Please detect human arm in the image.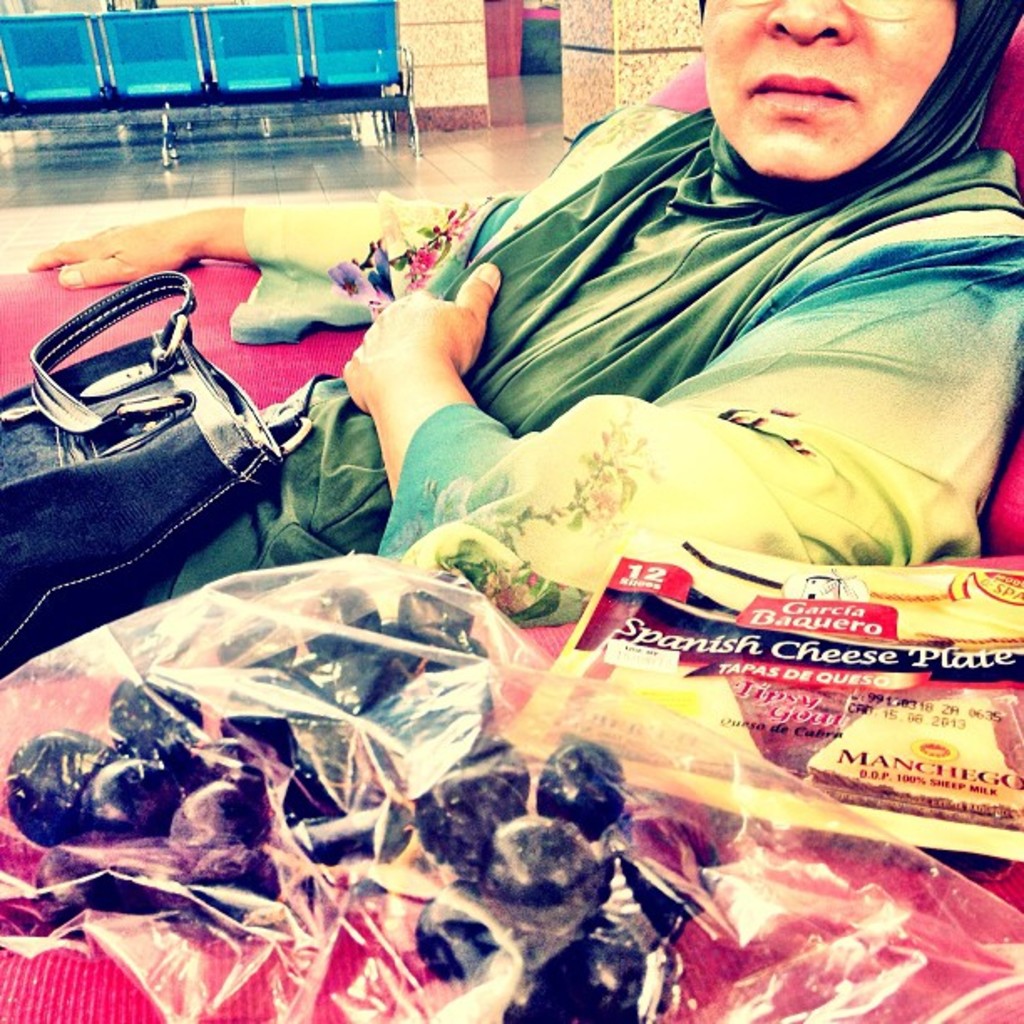
338, 234, 1022, 622.
